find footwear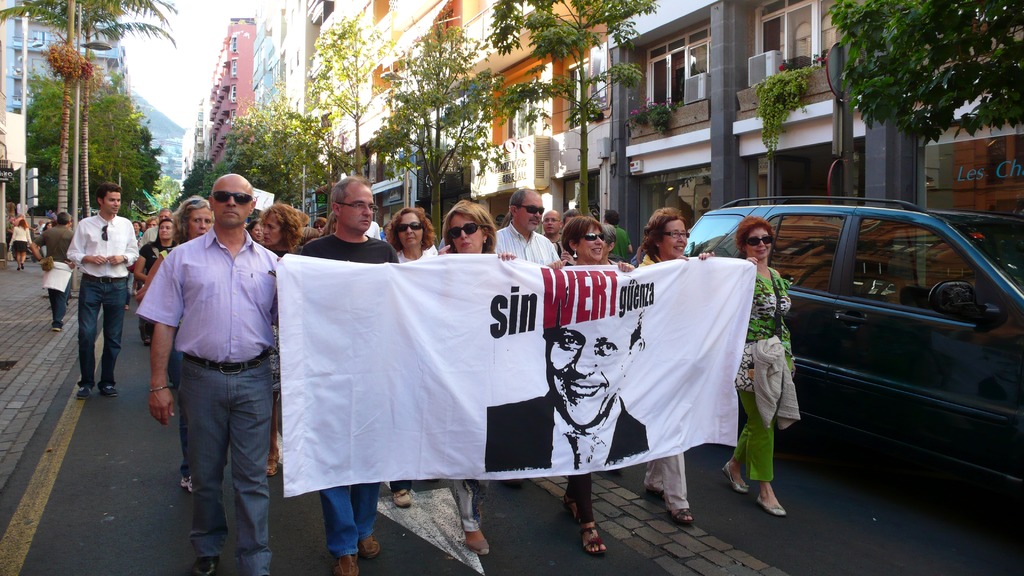
BBox(268, 451, 277, 476)
